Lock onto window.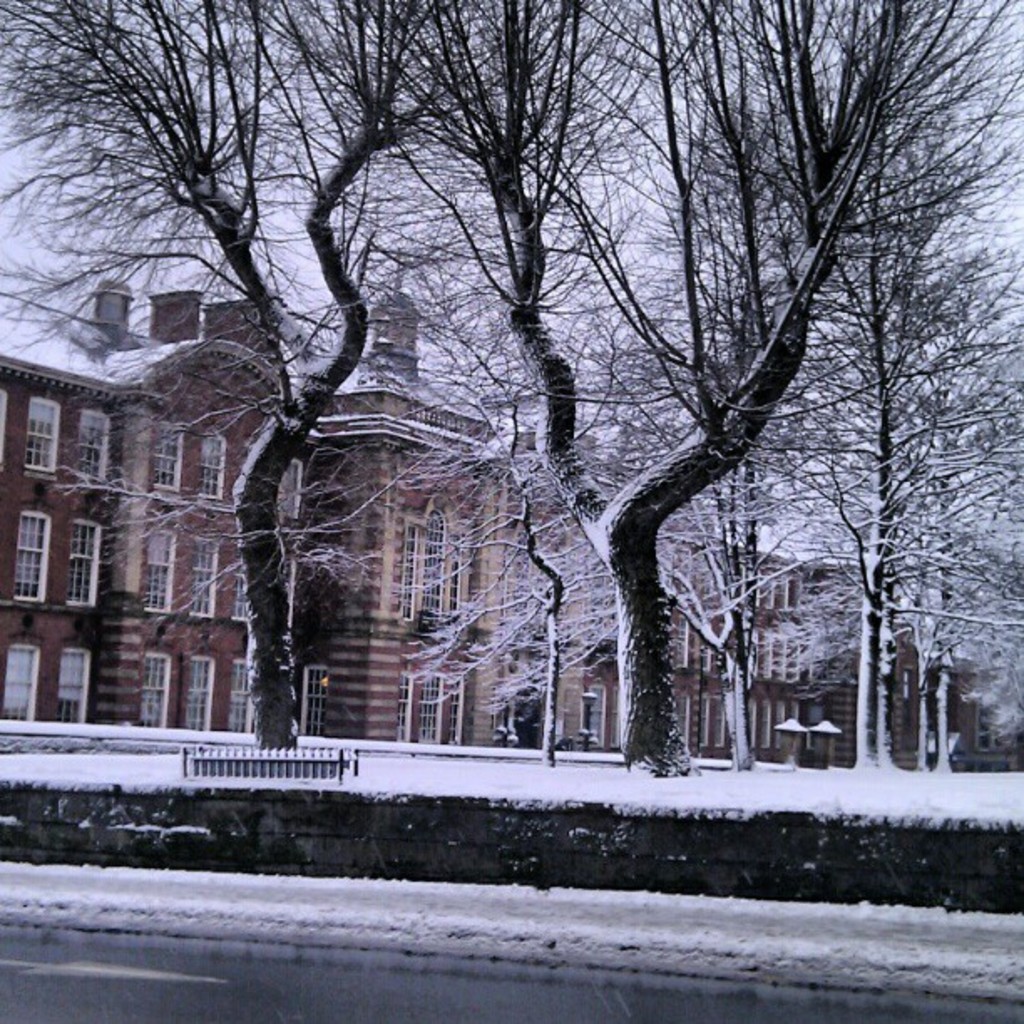
Locked: <region>413, 678, 440, 741</region>.
